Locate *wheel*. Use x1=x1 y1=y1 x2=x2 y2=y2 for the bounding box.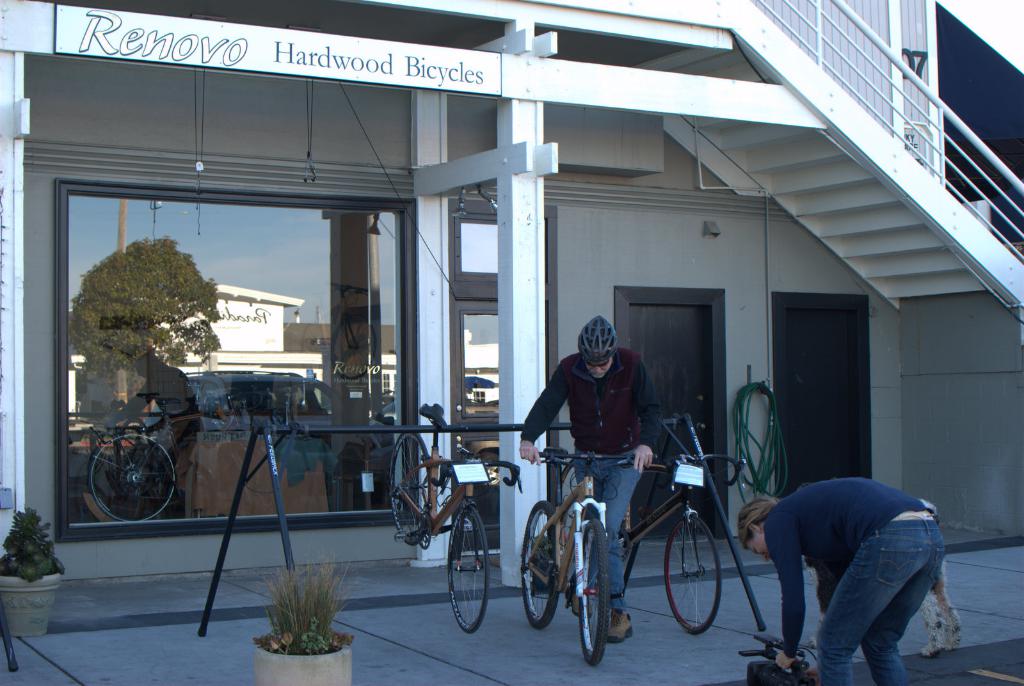
x1=521 y1=500 x2=559 y2=628.
